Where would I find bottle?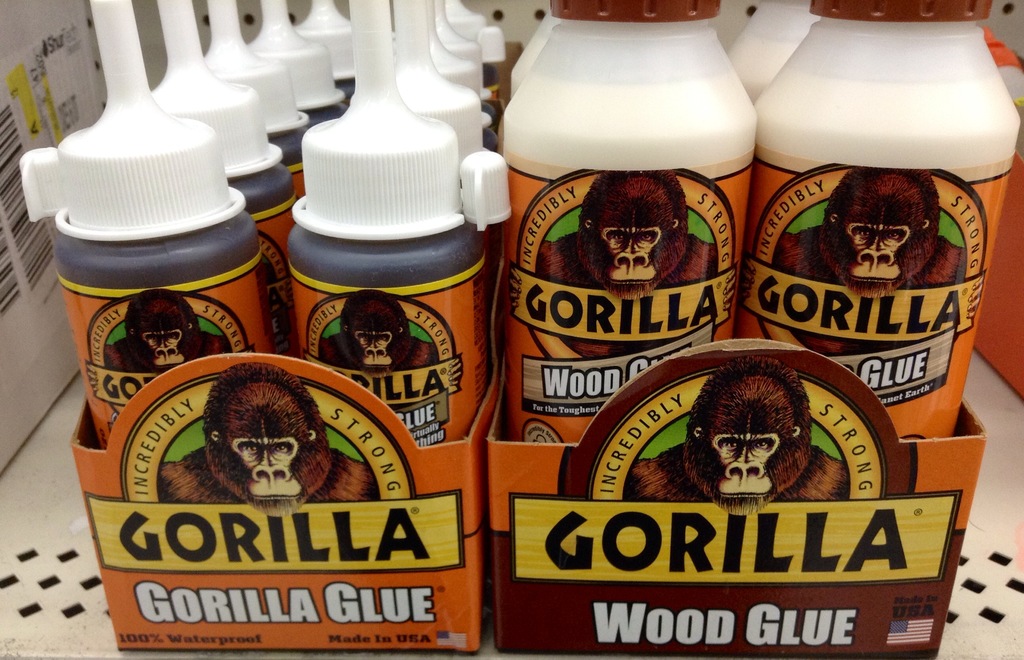
At l=733, t=0, r=1020, b=442.
